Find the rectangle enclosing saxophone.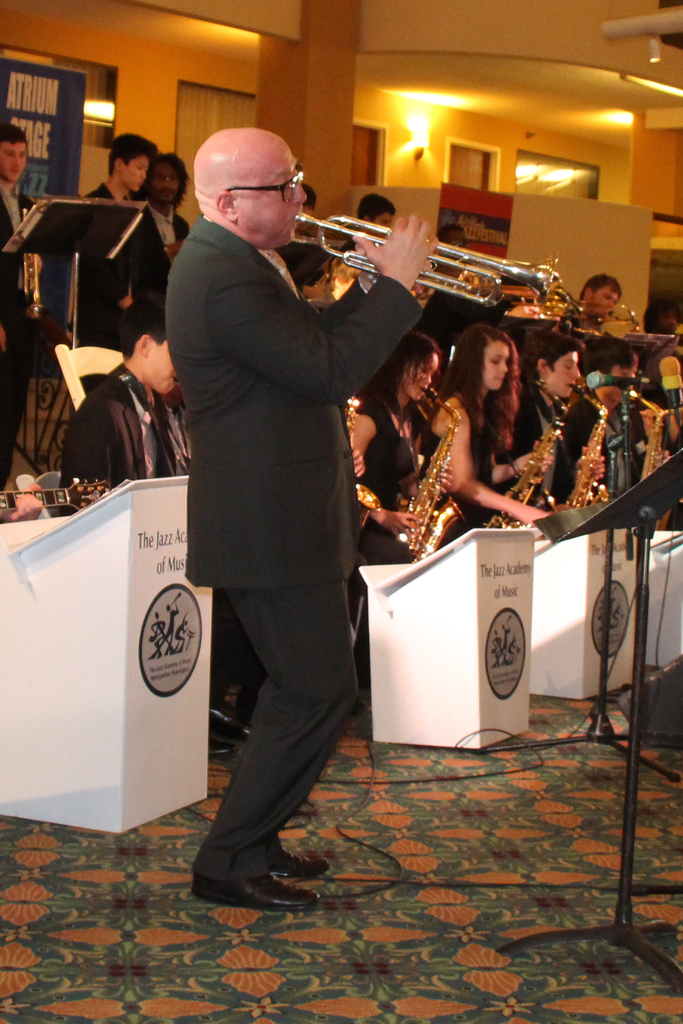
[402, 379, 466, 563].
